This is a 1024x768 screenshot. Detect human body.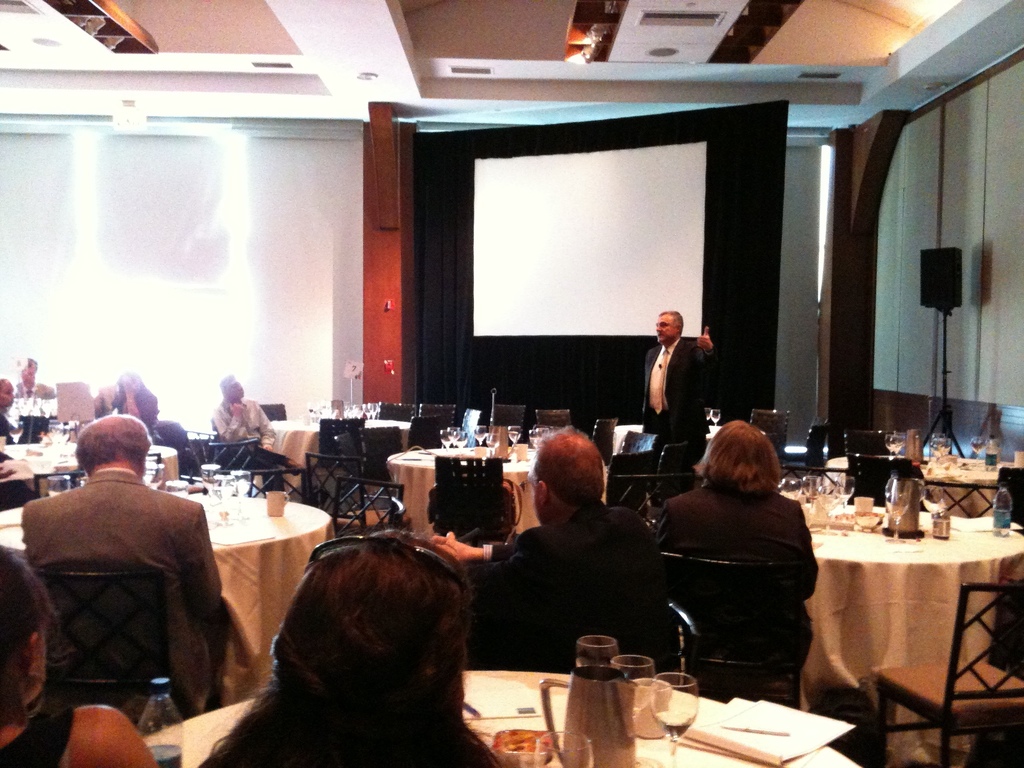
634:311:721:433.
